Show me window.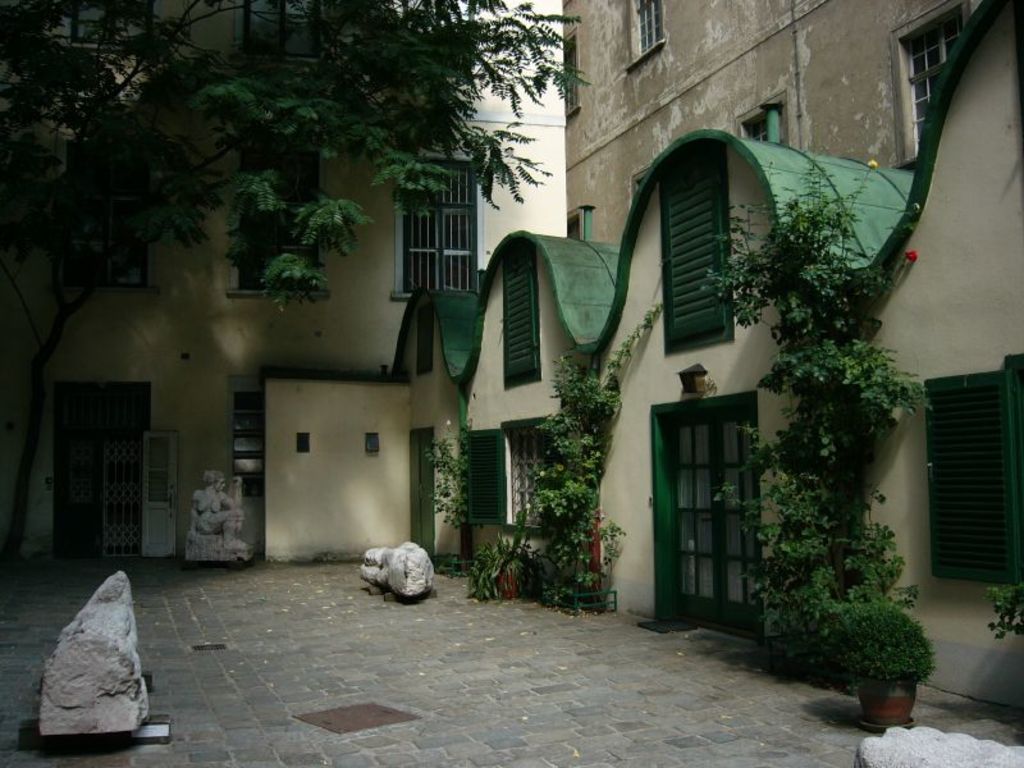
window is here: x1=216, y1=138, x2=330, y2=302.
